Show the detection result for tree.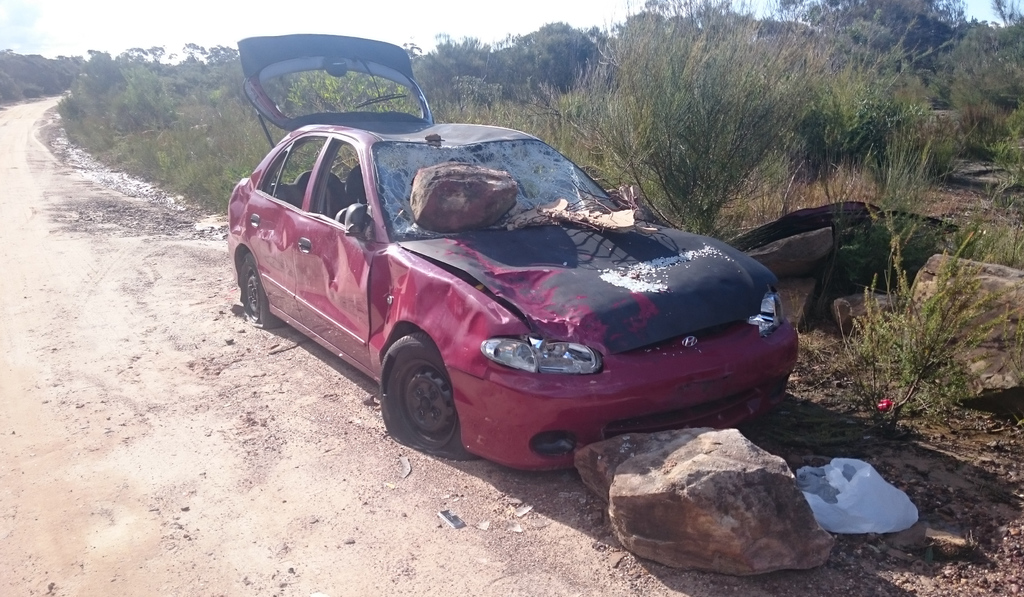
[left=0, top=39, right=243, bottom=198].
